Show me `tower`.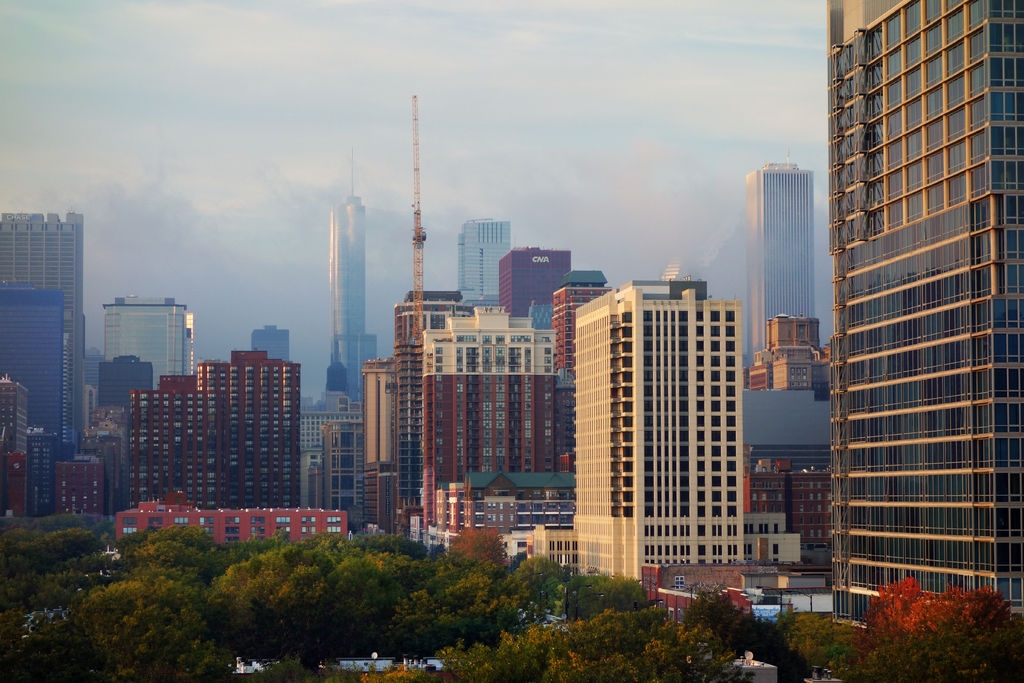
`tower` is here: x1=250 y1=319 x2=294 y2=356.
